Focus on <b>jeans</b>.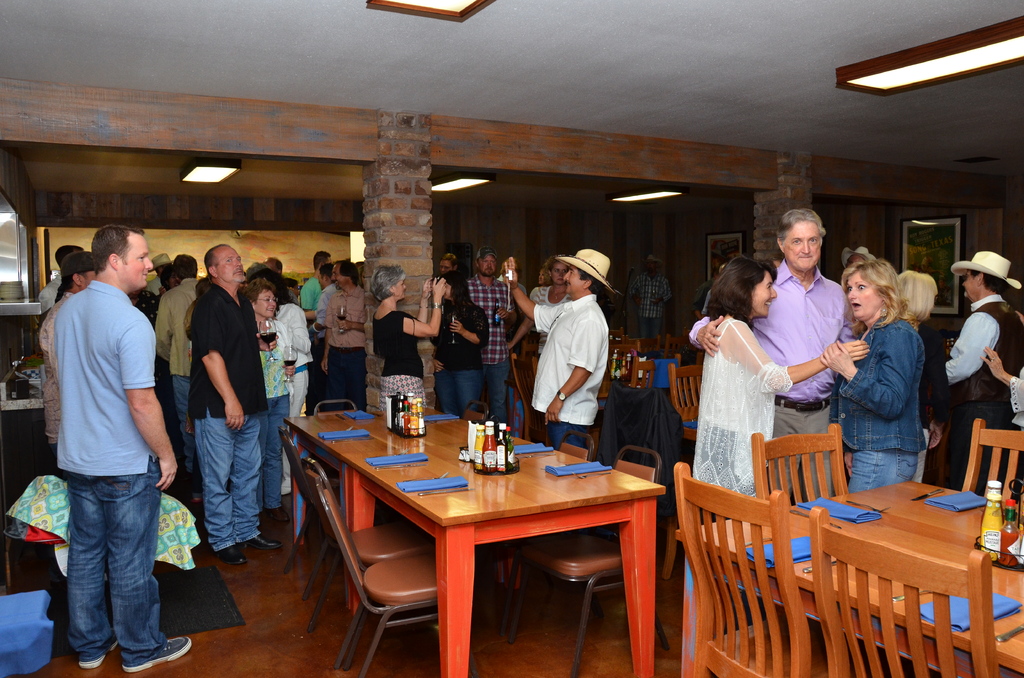
Focused at BBox(430, 364, 481, 412).
